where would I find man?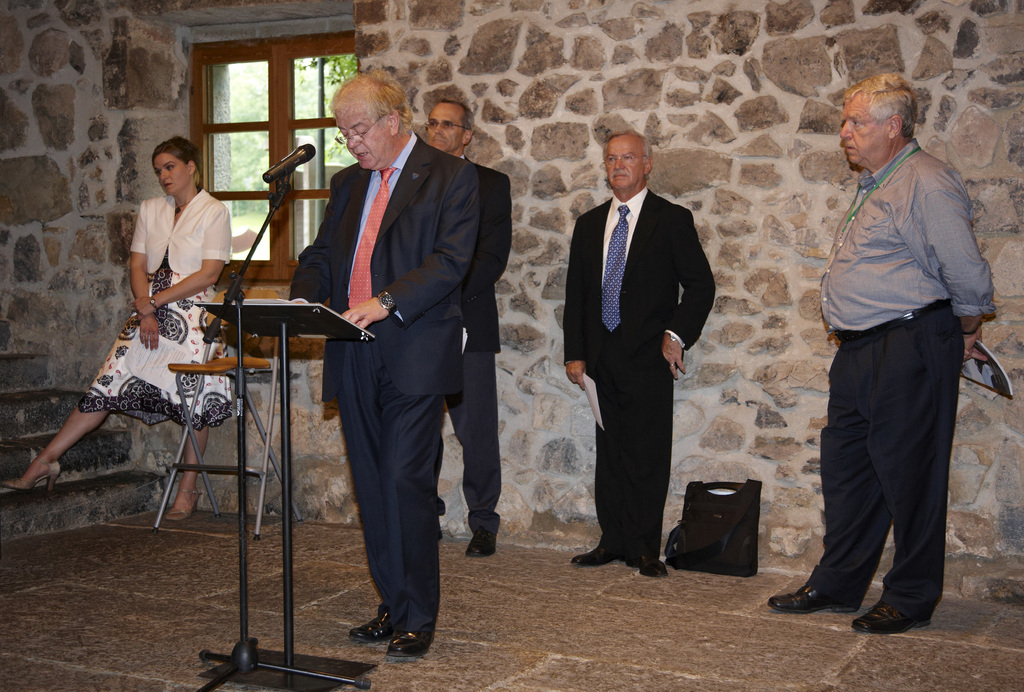
At (left=289, top=66, right=483, bottom=659).
